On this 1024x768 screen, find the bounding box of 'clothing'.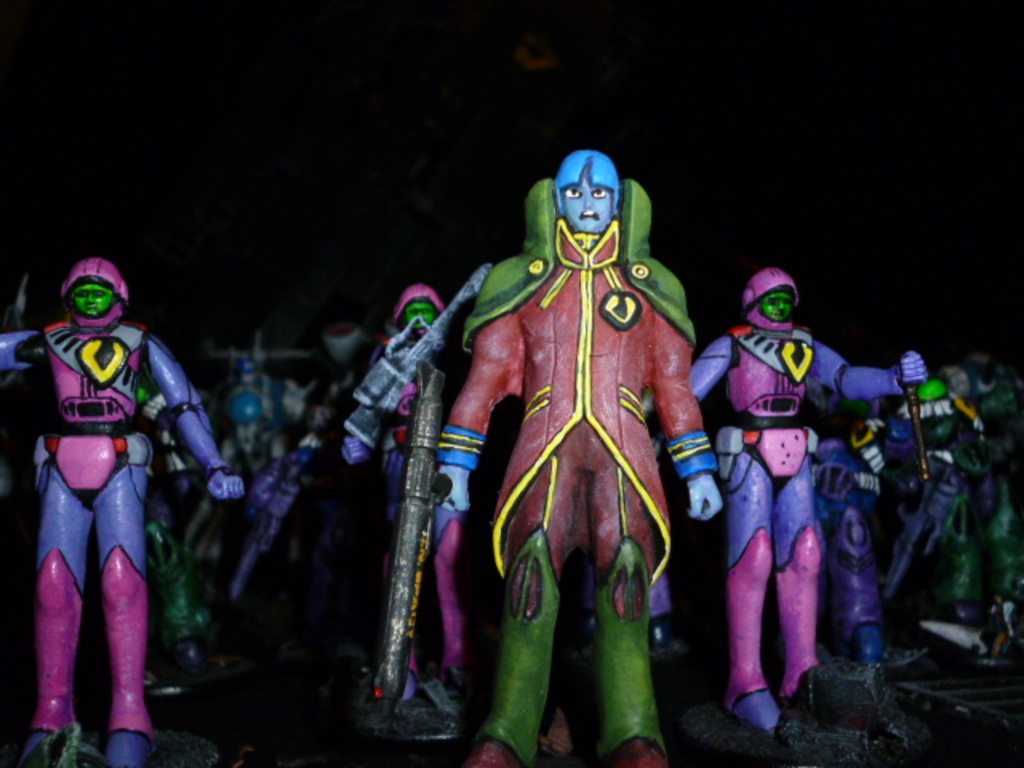
Bounding box: crop(707, 320, 822, 565).
